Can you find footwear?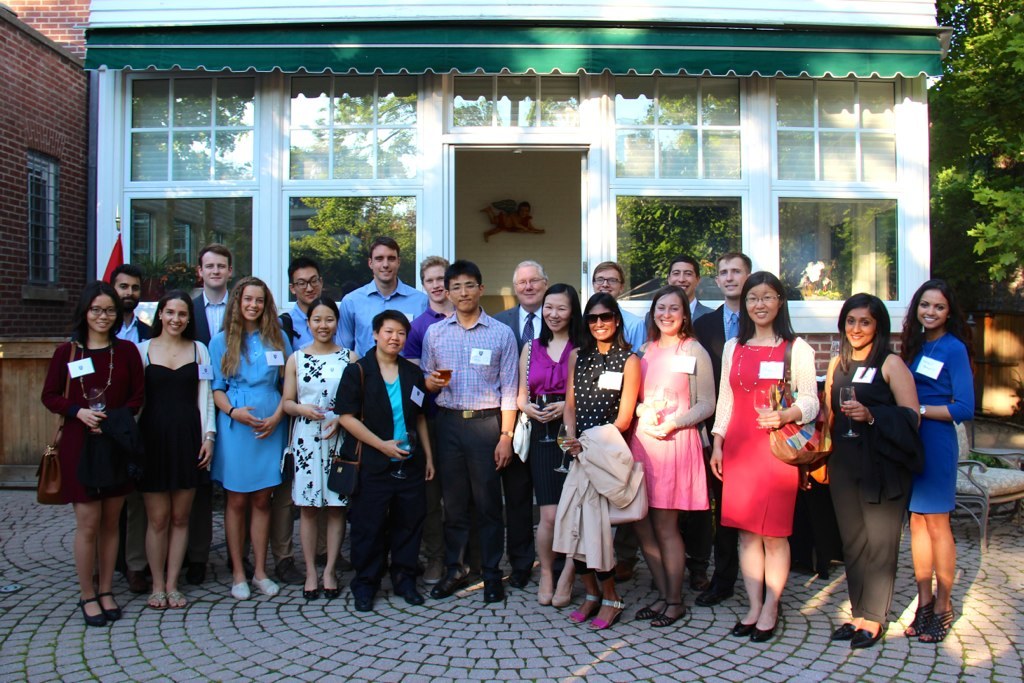
Yes, bounding box: bbox(750, 626, 777, 644).
